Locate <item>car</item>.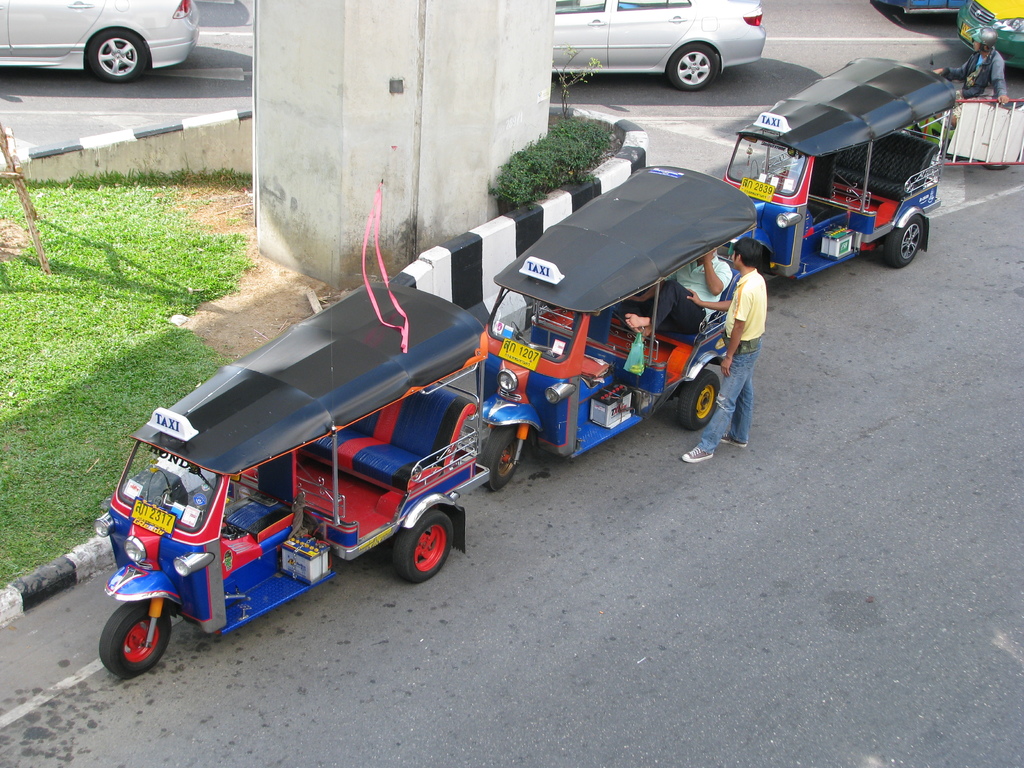
Bounding box: box(538, 4, 790, 84).
